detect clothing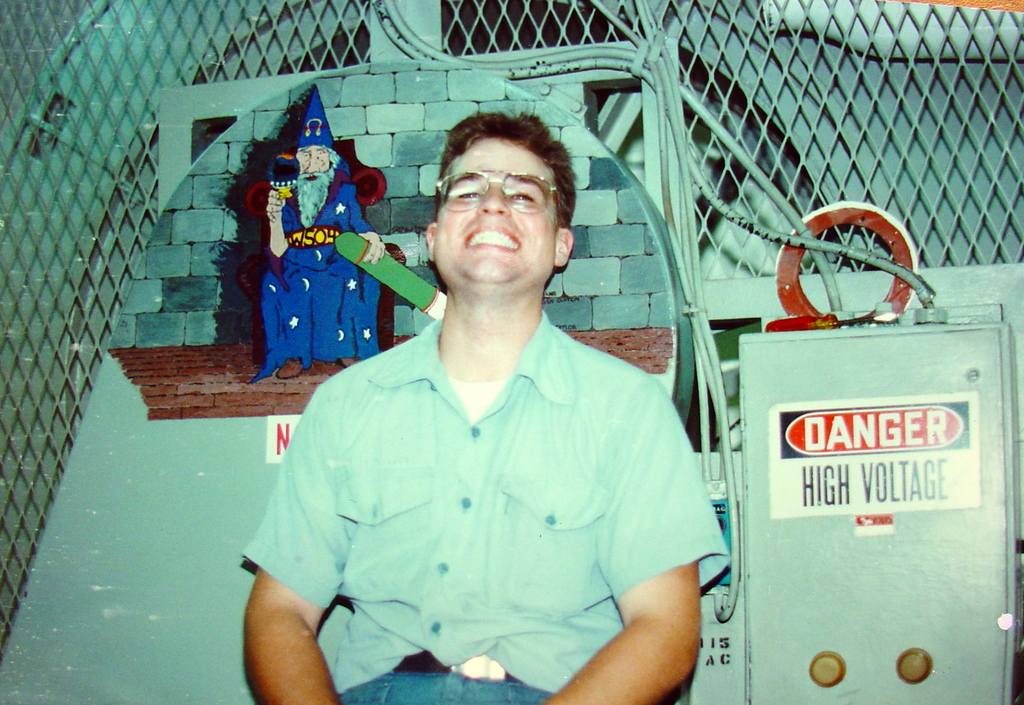
detection(238, 293, 733, 704)
